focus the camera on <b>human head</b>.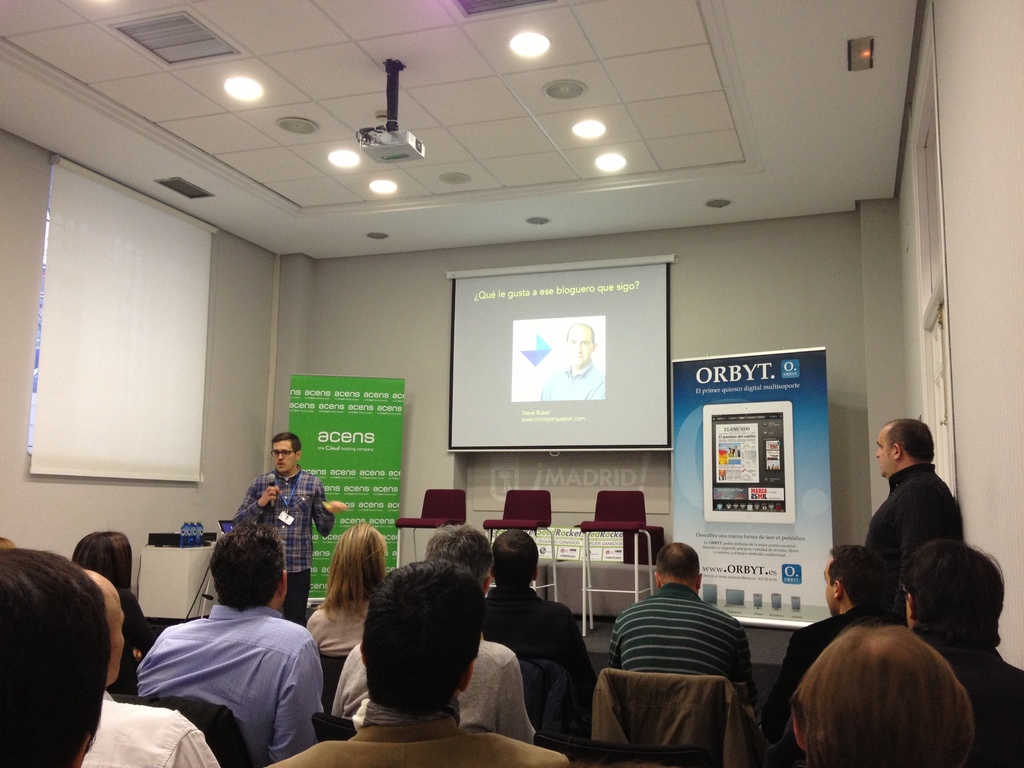
Focus region: <region>84, 563, 128, 684</region>.
